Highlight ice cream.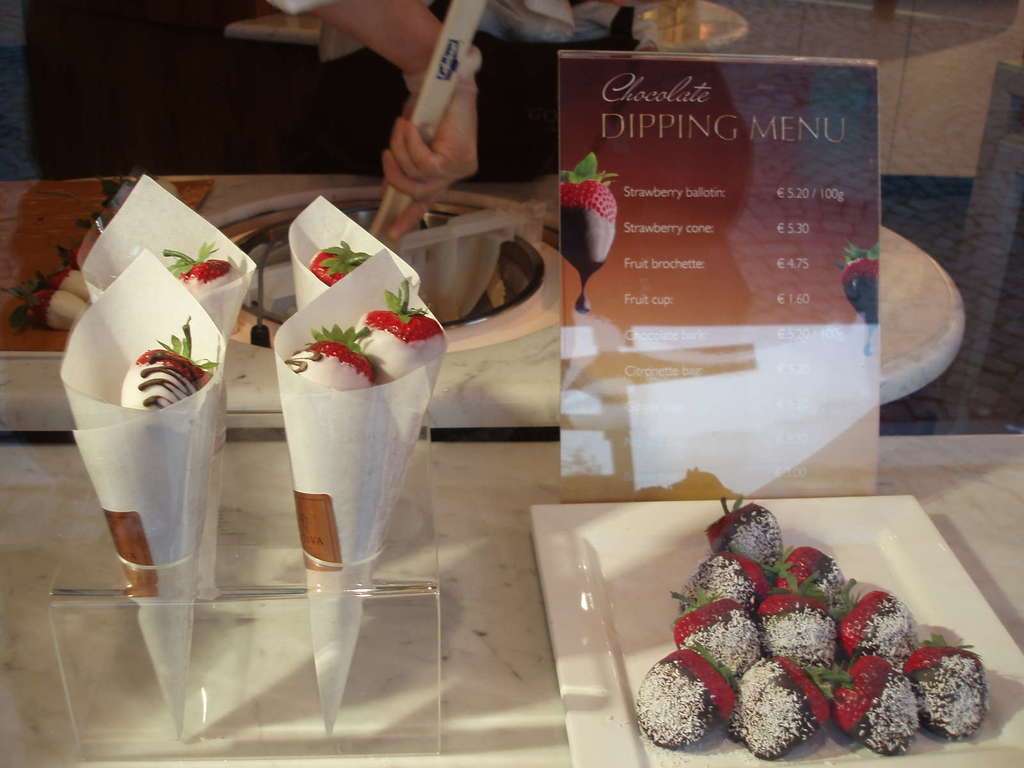
Highlighted region: 562, 154, 620, 221.
